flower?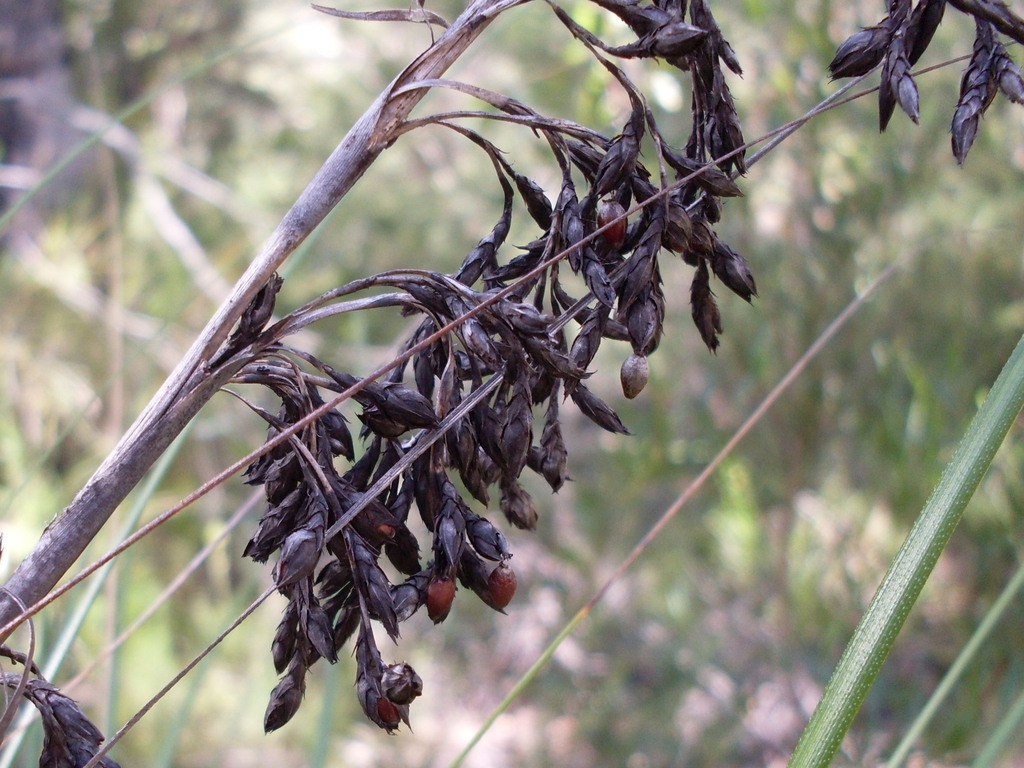
0 0 1023 765
